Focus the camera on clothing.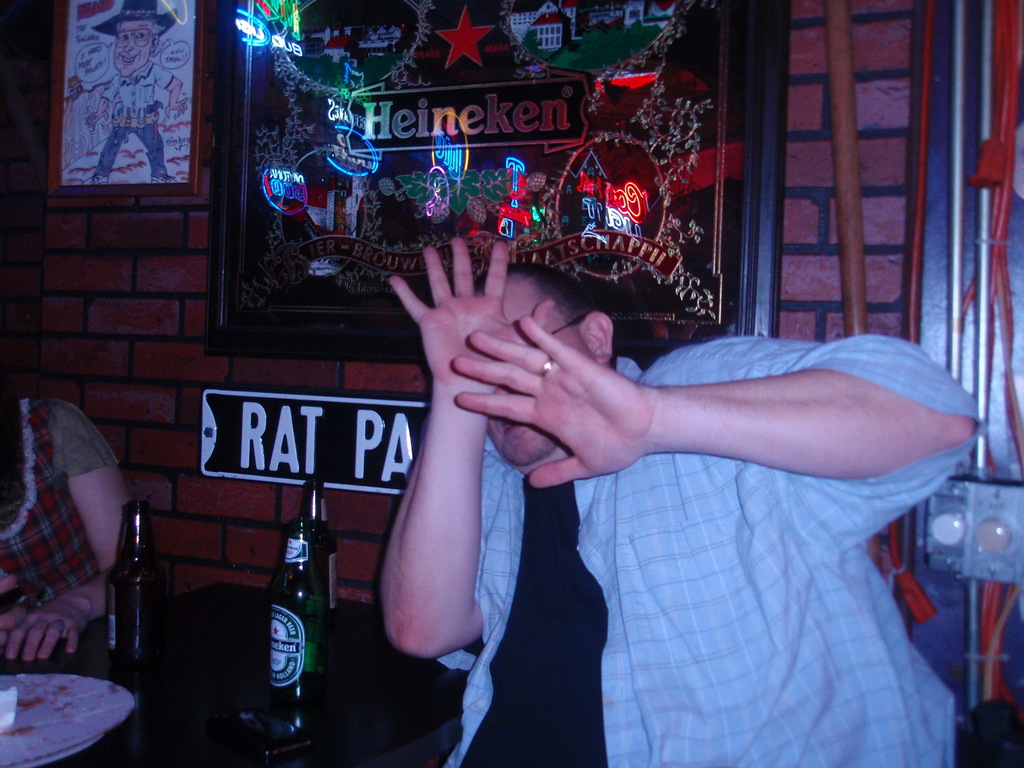
Focus region: x1=436 y1=335 x2=988 y2=767.
